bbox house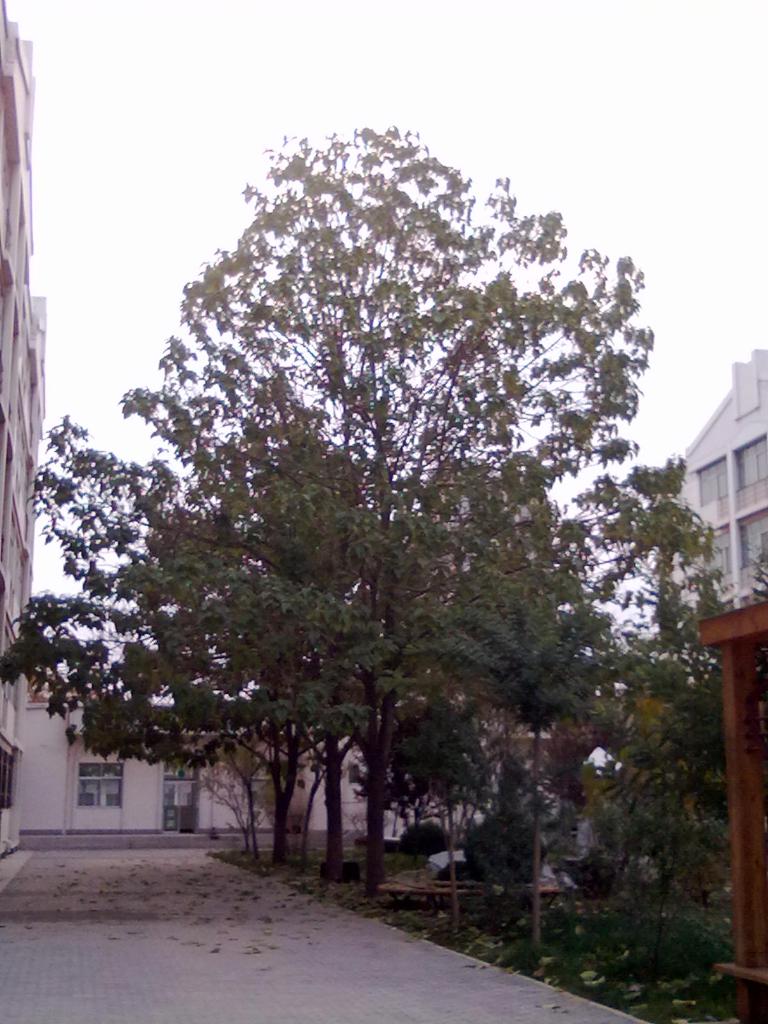
0,1,596,870
